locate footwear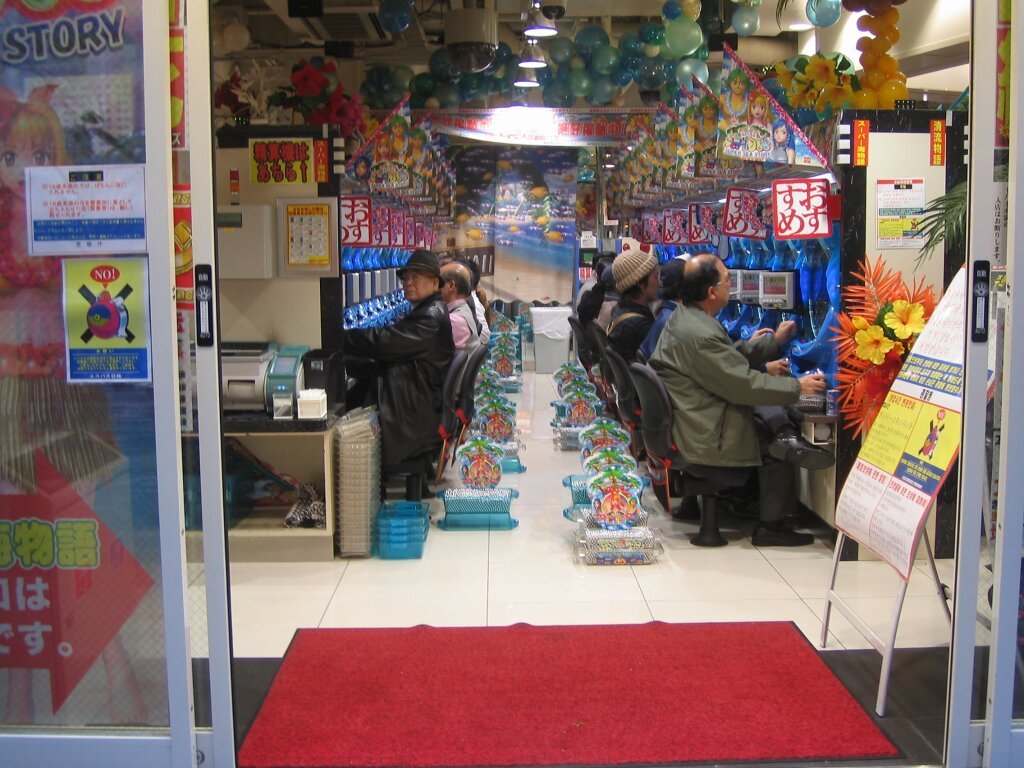
<region>752, 527, 816, 549</region>
